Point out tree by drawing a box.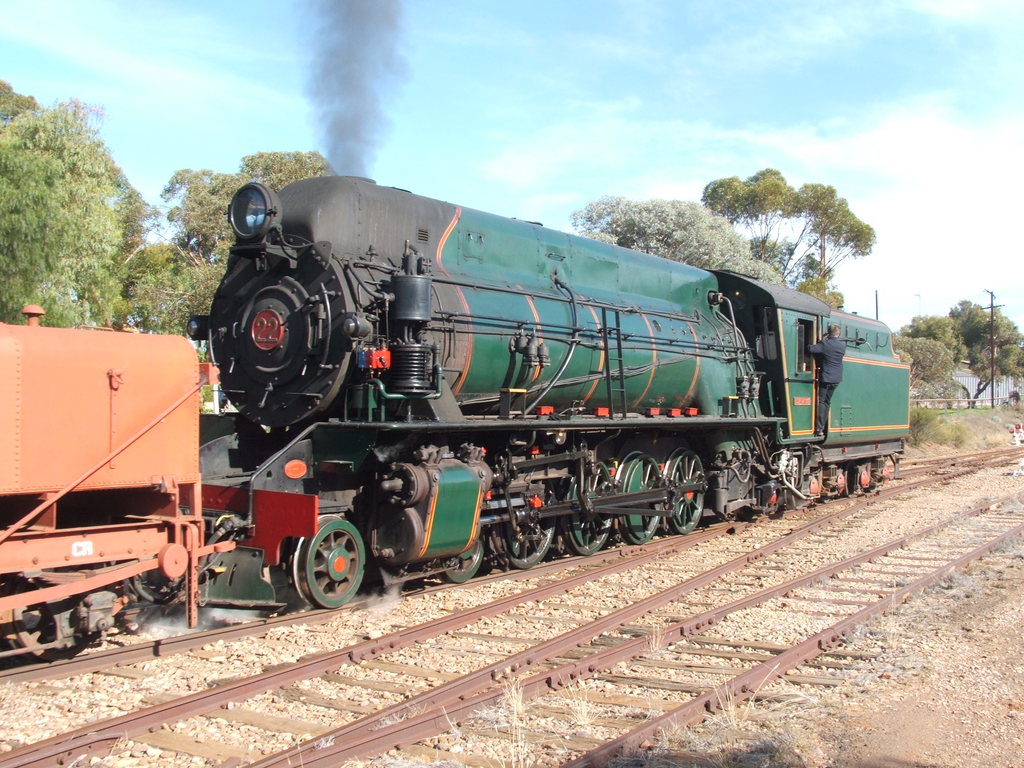
<region>695, 172, 868, 287</region>.
